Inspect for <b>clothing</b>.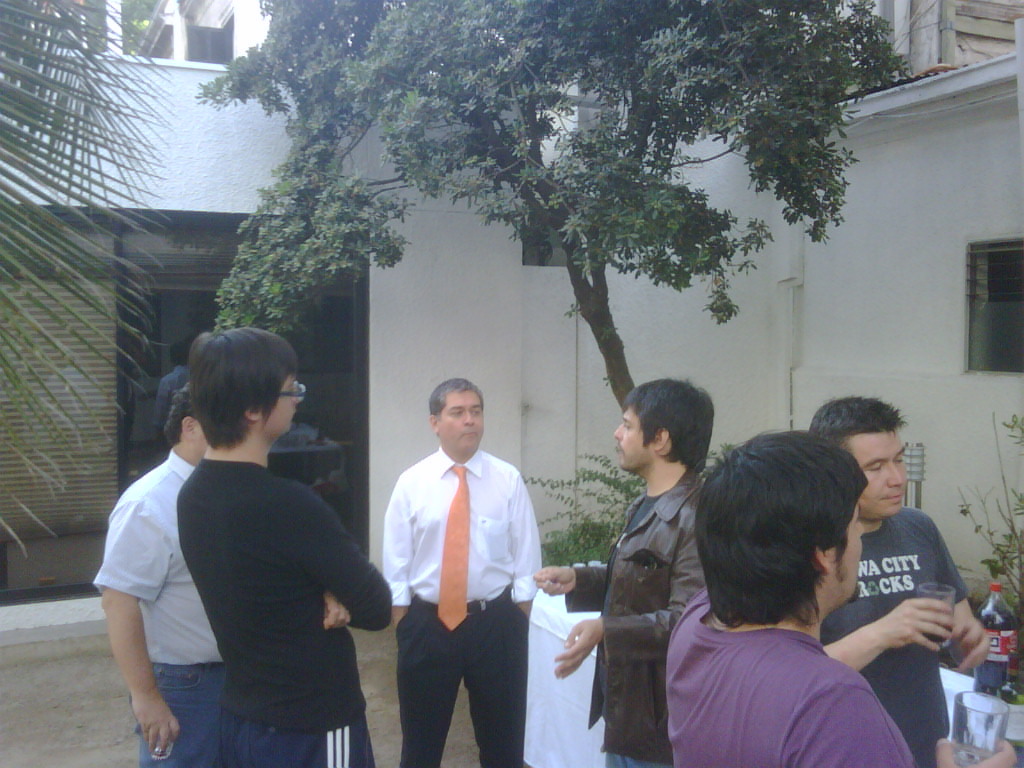
Inspection: crop(375, 415, 550, 752).
